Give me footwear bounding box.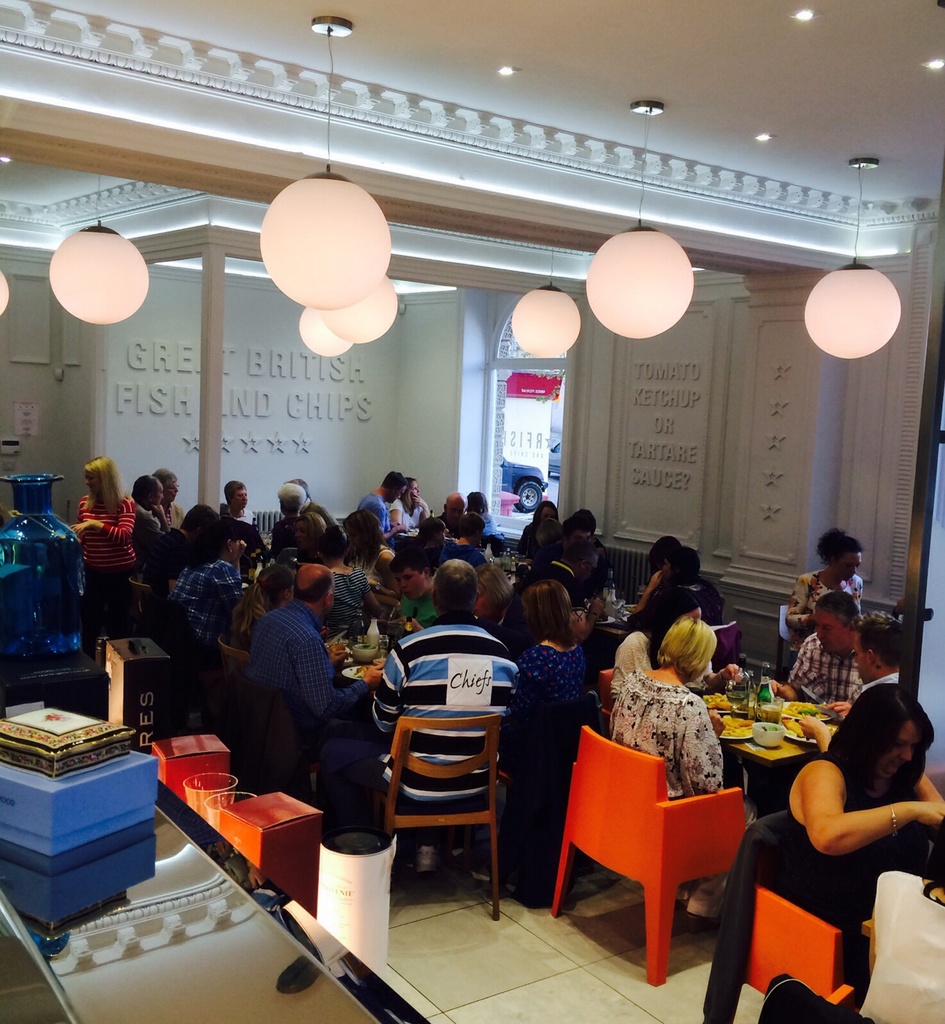
686:884:726:920.
